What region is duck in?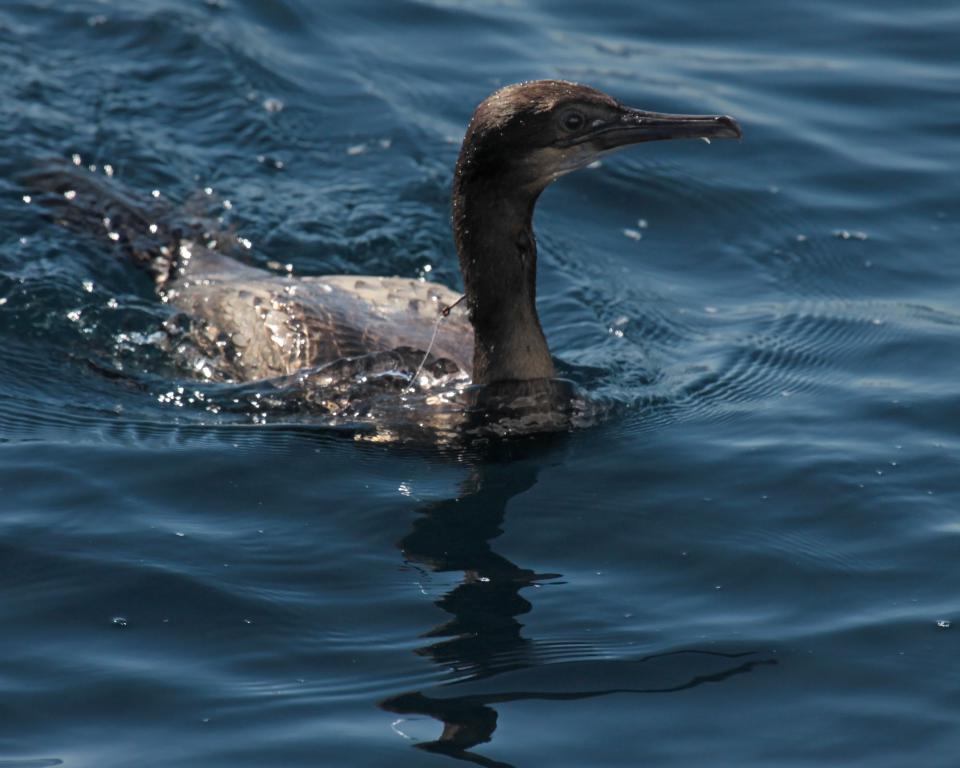
<bbox>159, 73, 733, 456</bbox>.
